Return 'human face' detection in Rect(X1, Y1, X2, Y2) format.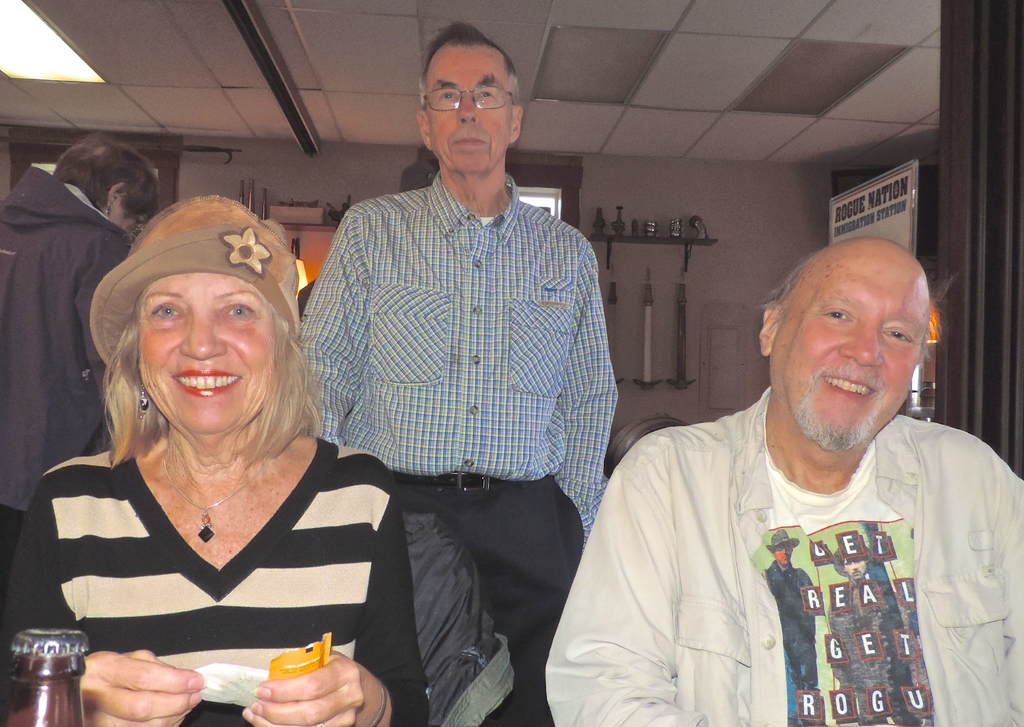
Rect(772, 252, 932, 452).
